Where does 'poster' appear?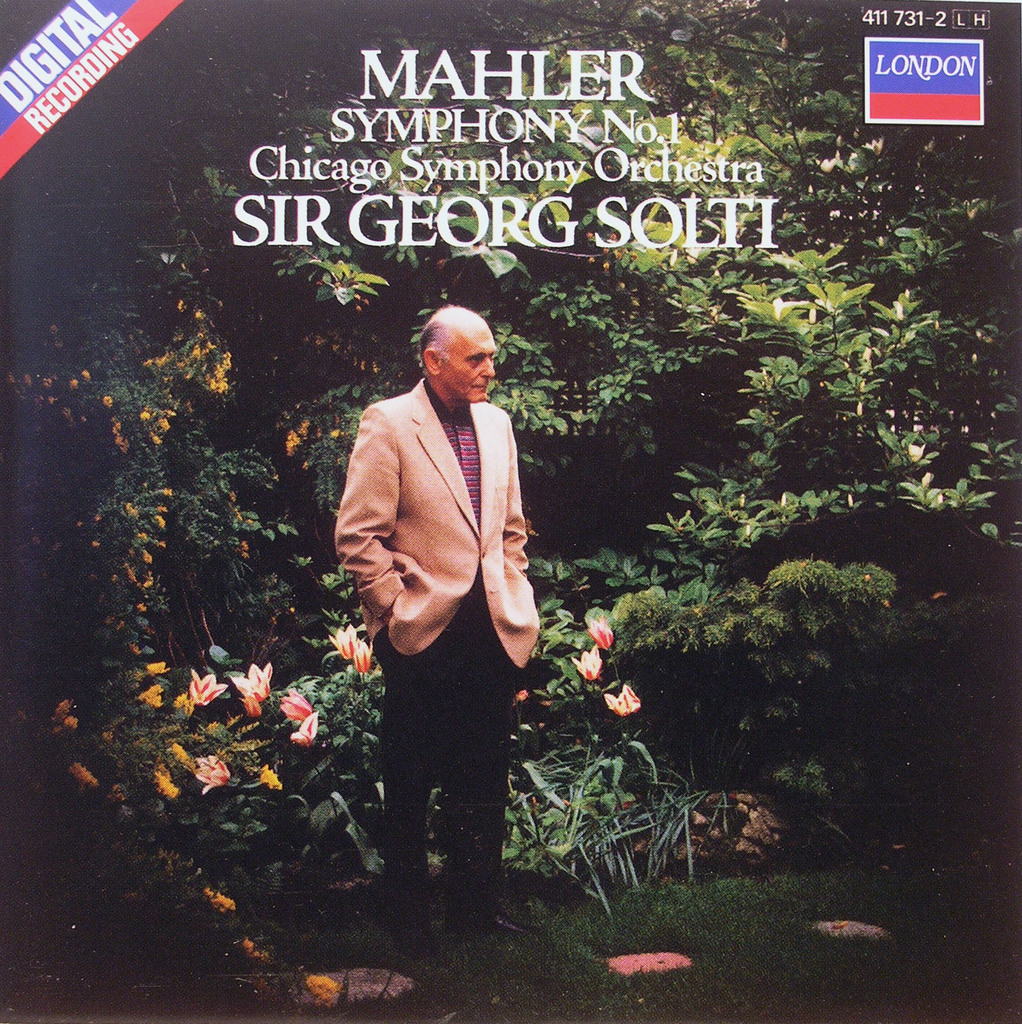
Appears at 0 0 1021 1023.
